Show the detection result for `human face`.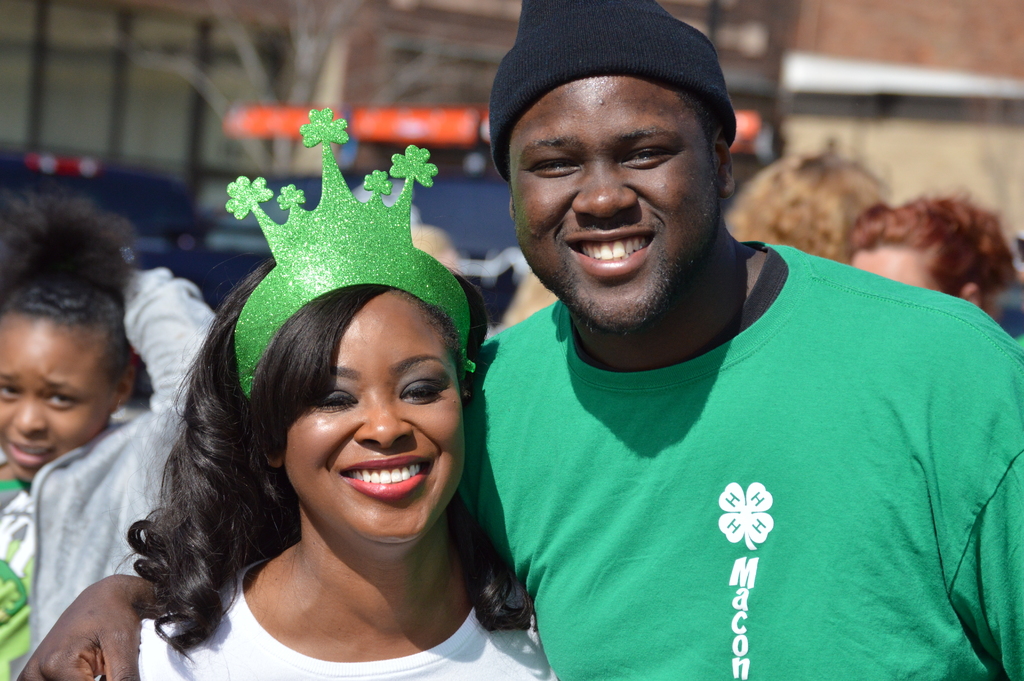
0 315 113 477.
